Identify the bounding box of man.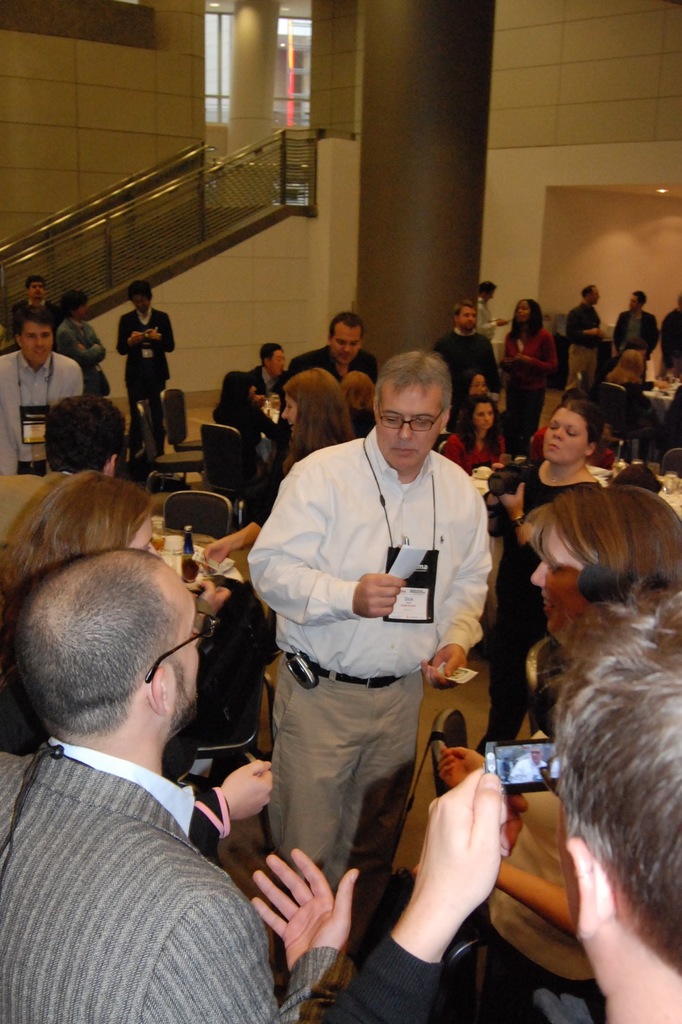
detection(0, 308, 85, 473).
